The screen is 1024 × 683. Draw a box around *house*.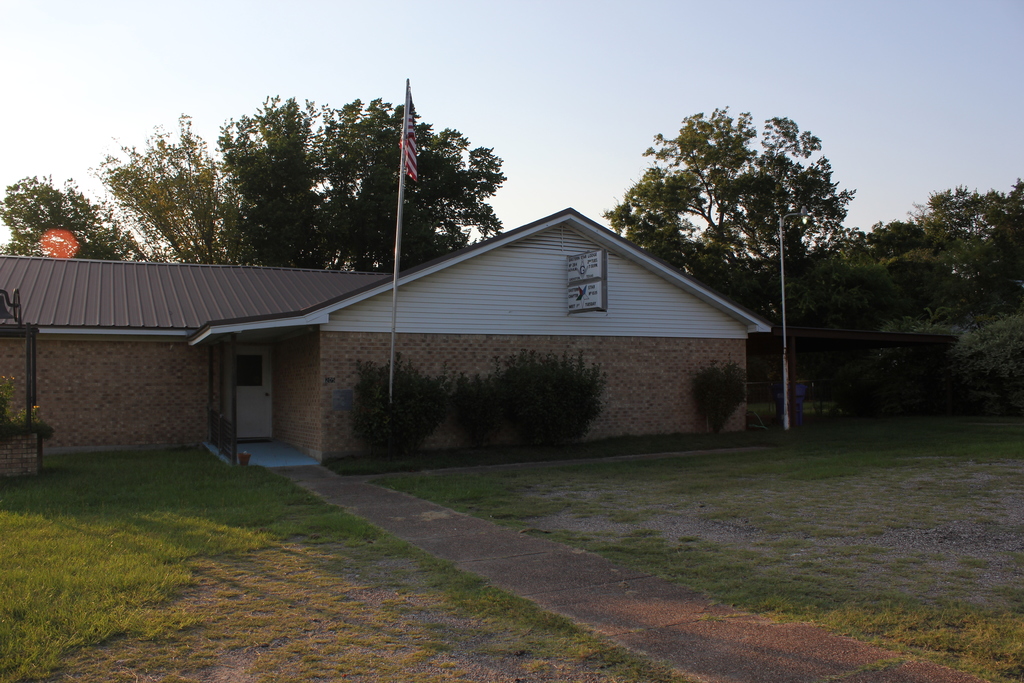
crop(44, 204, 762, 464).
